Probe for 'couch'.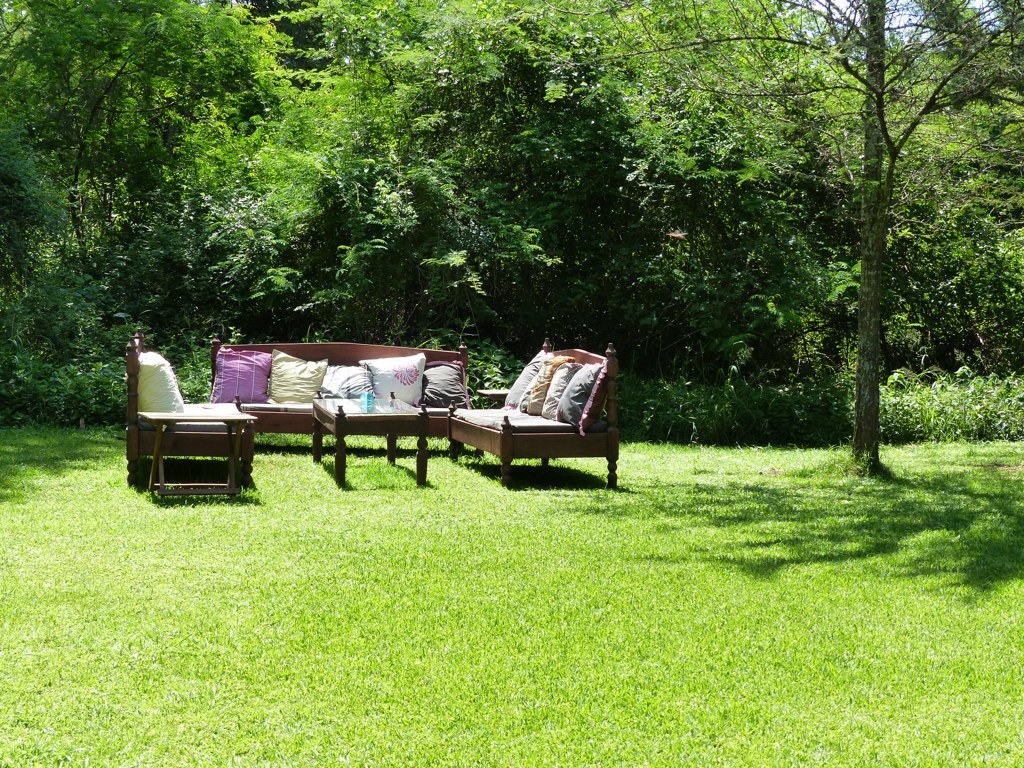
Probe result: select_region(202, 335, 466, 462).
